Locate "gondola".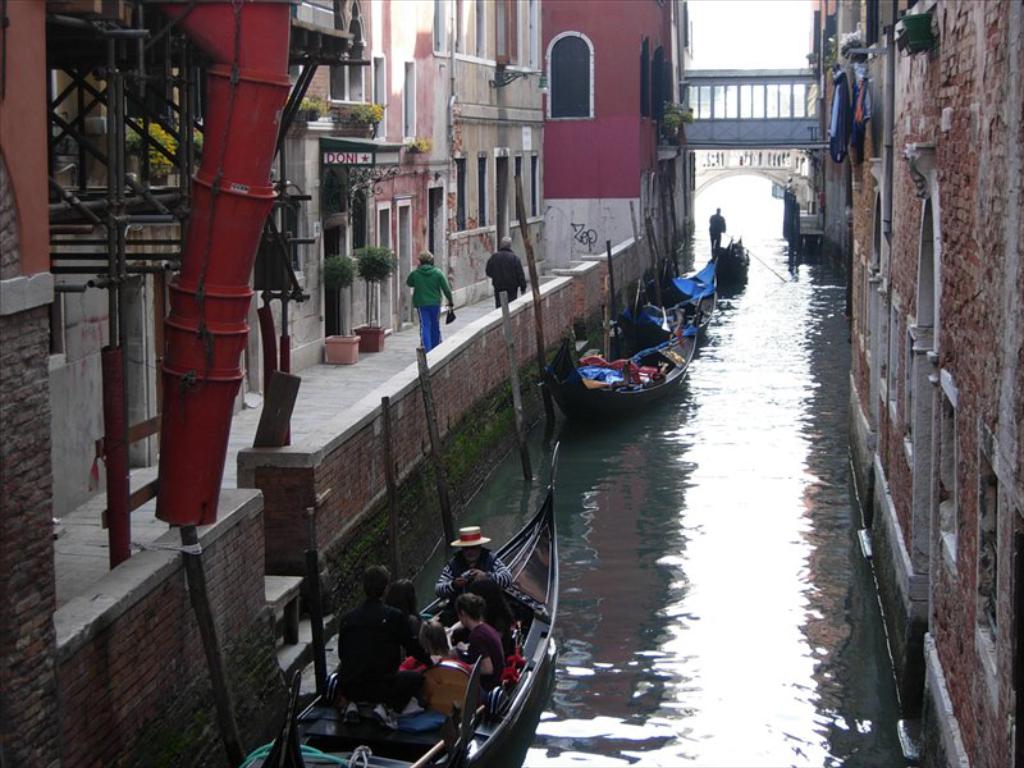
Bounding box: locate(667, 247, 717, 310).
